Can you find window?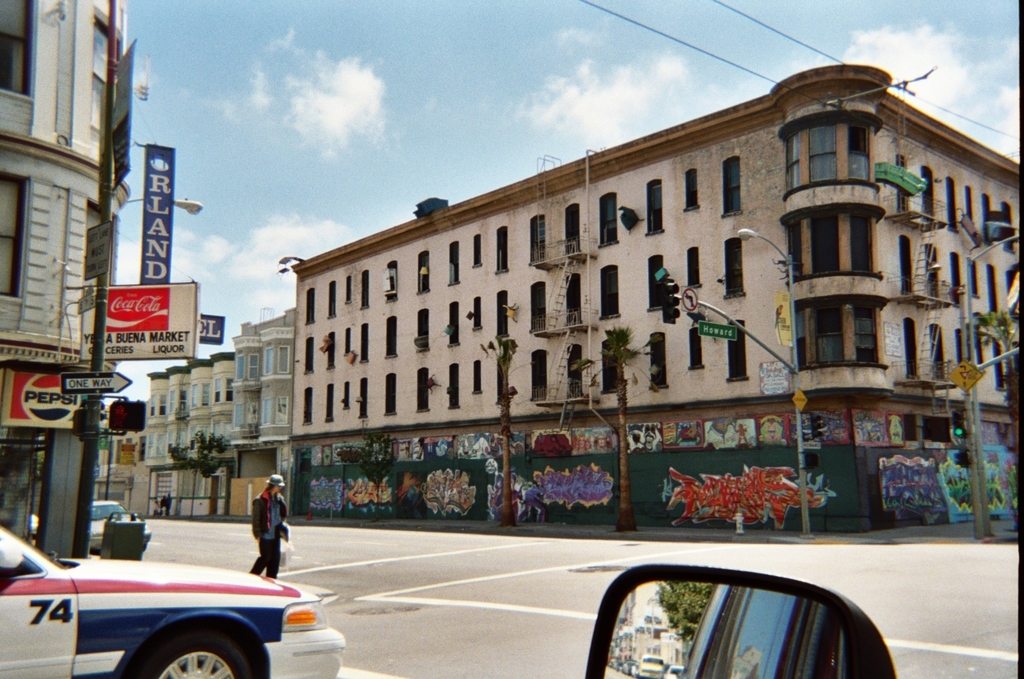
Yes, bounding box: (360, 325, 368, 365).
